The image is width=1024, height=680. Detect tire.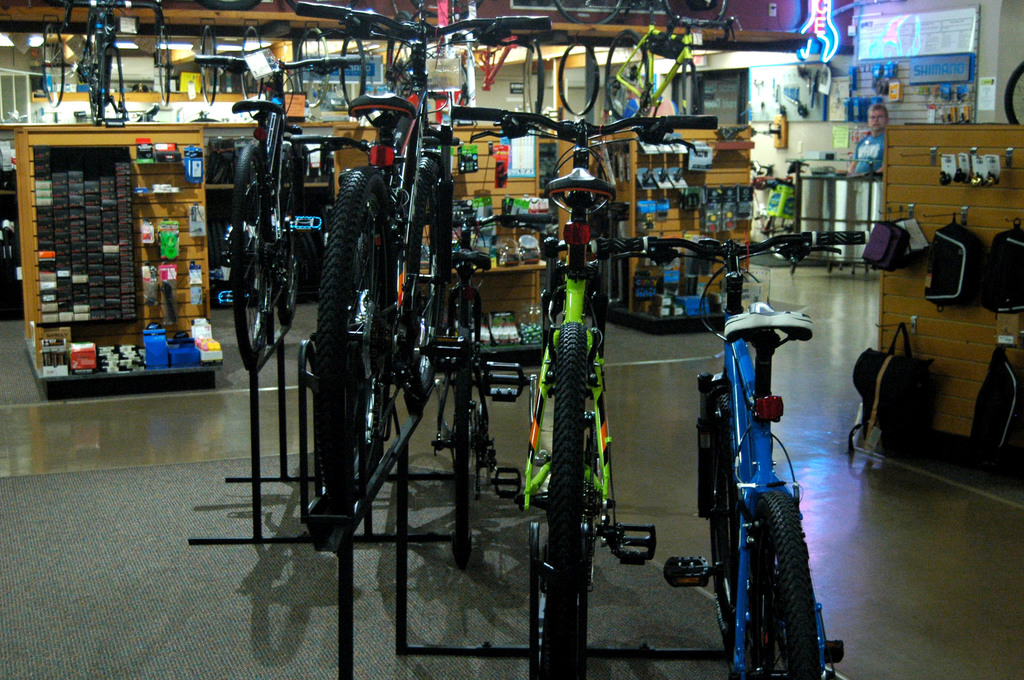
Detection: pyautogui.locateOnScreen(157, 37, 172, 104).
